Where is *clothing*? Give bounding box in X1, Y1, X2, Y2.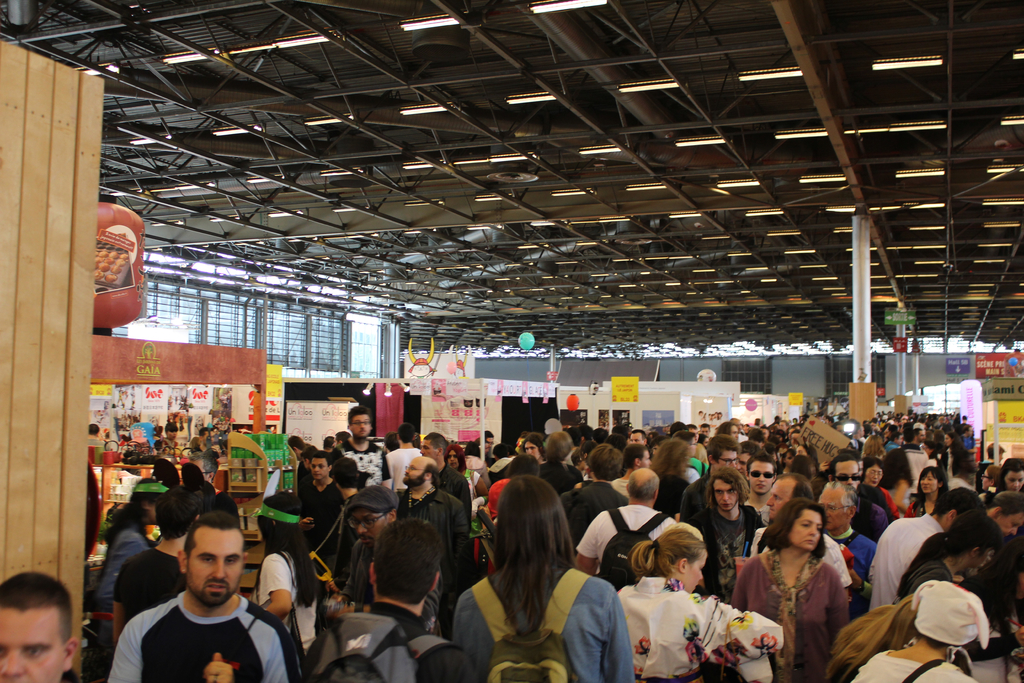
794, 554, 859, 682.
